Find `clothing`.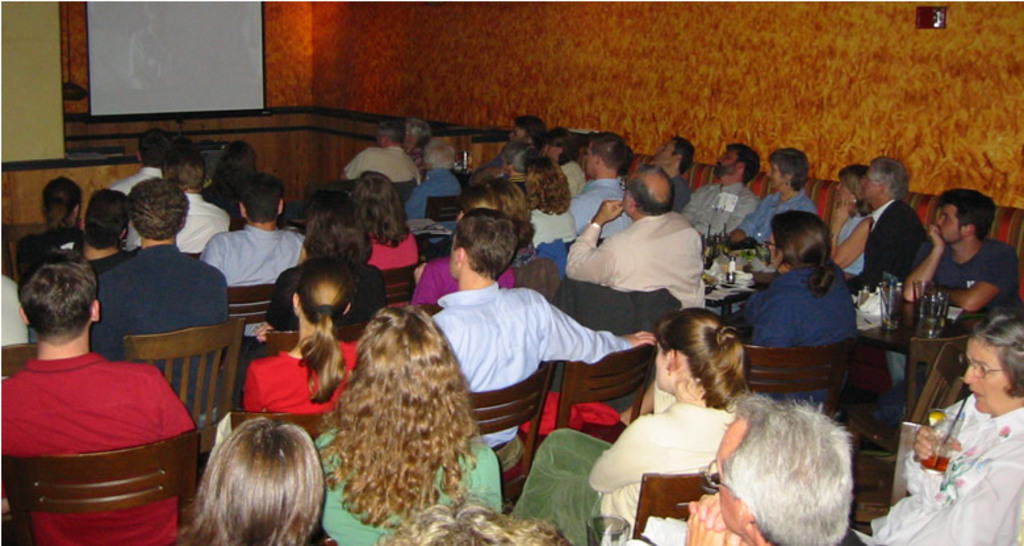
498 429 609 545.
